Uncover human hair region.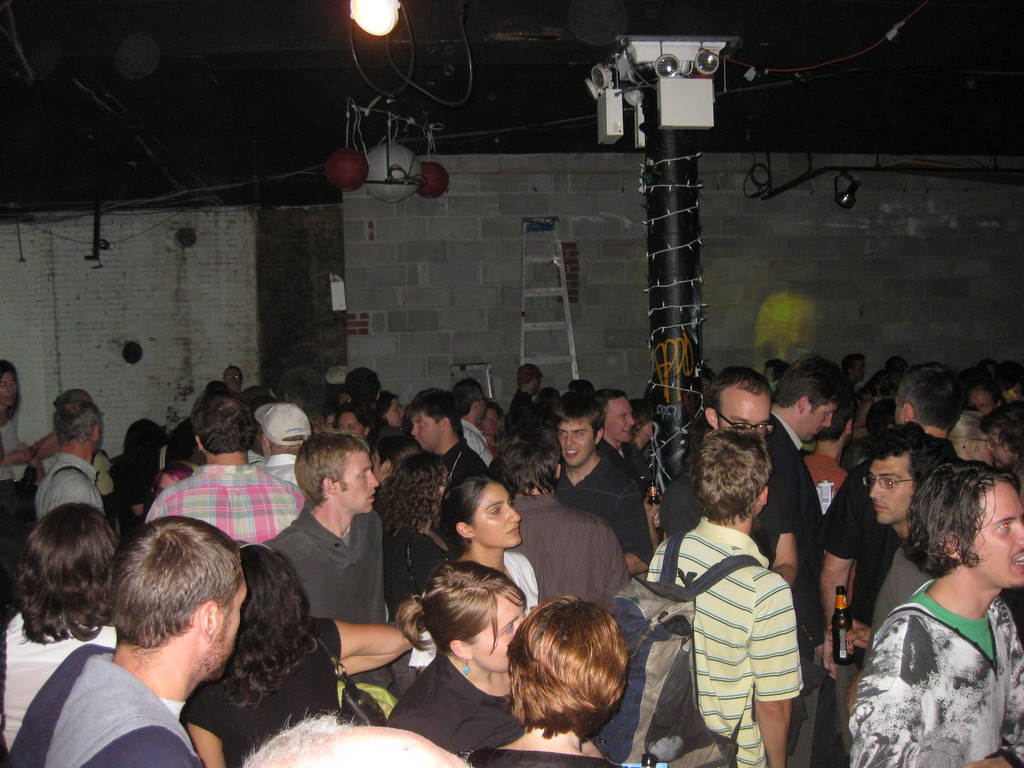
Uncovered: Rect(771, 351, 856, 407).
